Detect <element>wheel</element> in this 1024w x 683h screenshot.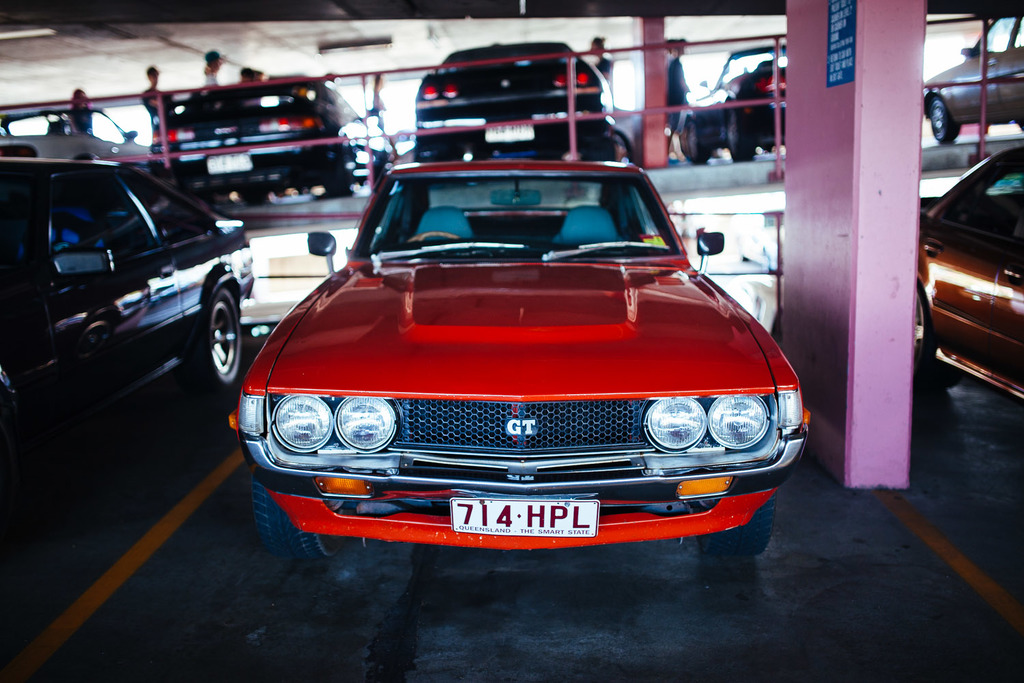
Detection: left=680, top=117, right=705, bottom=164.
